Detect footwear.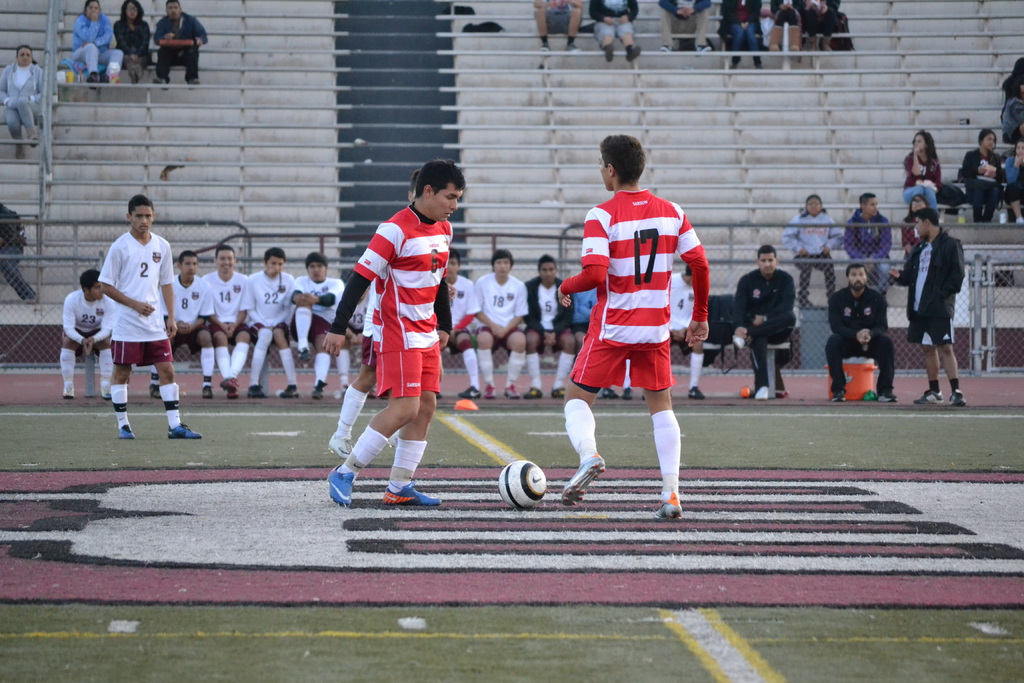
Detected at l=147, t=384, r=163, b=398.
